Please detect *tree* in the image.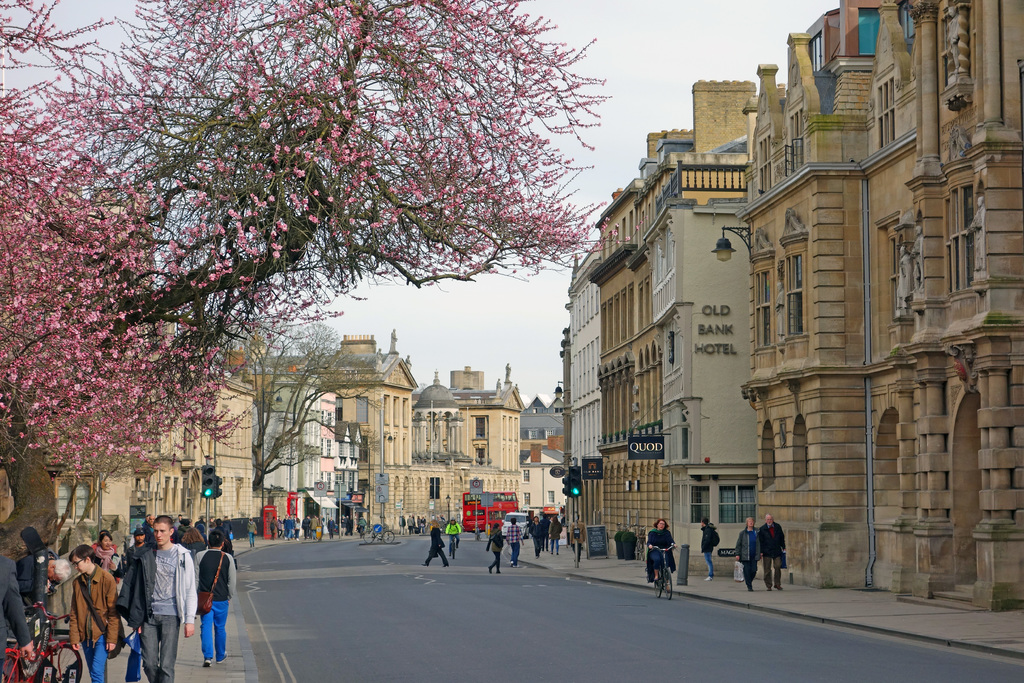
221/320/387/493.
